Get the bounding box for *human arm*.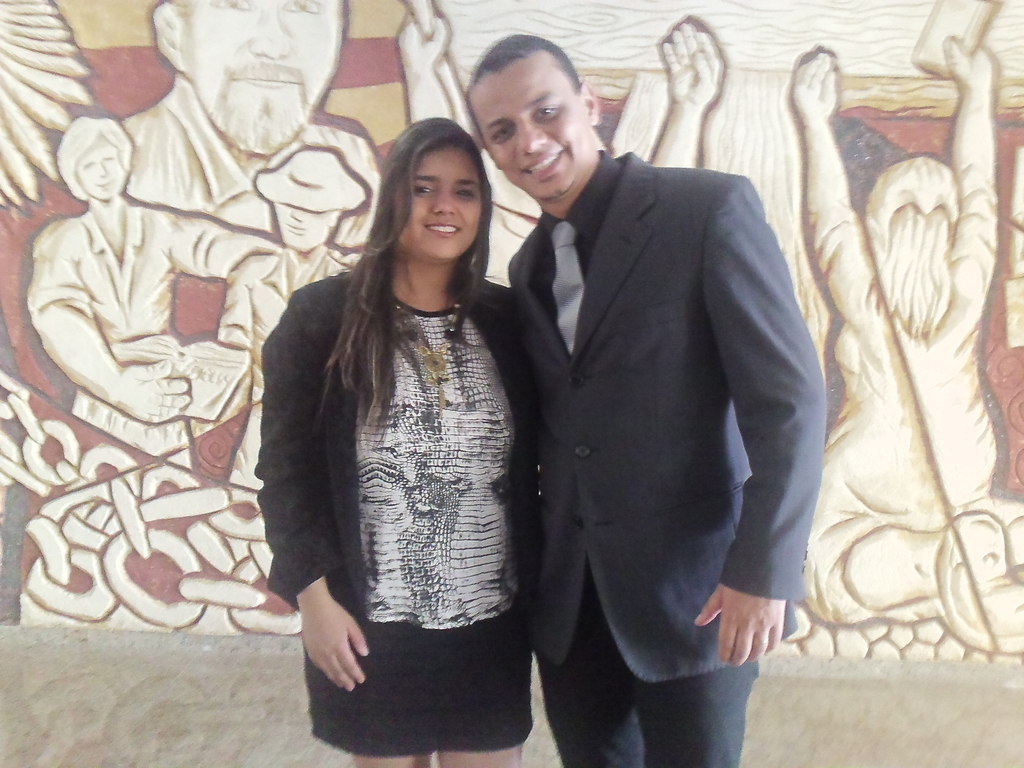
783/42/878/320.
